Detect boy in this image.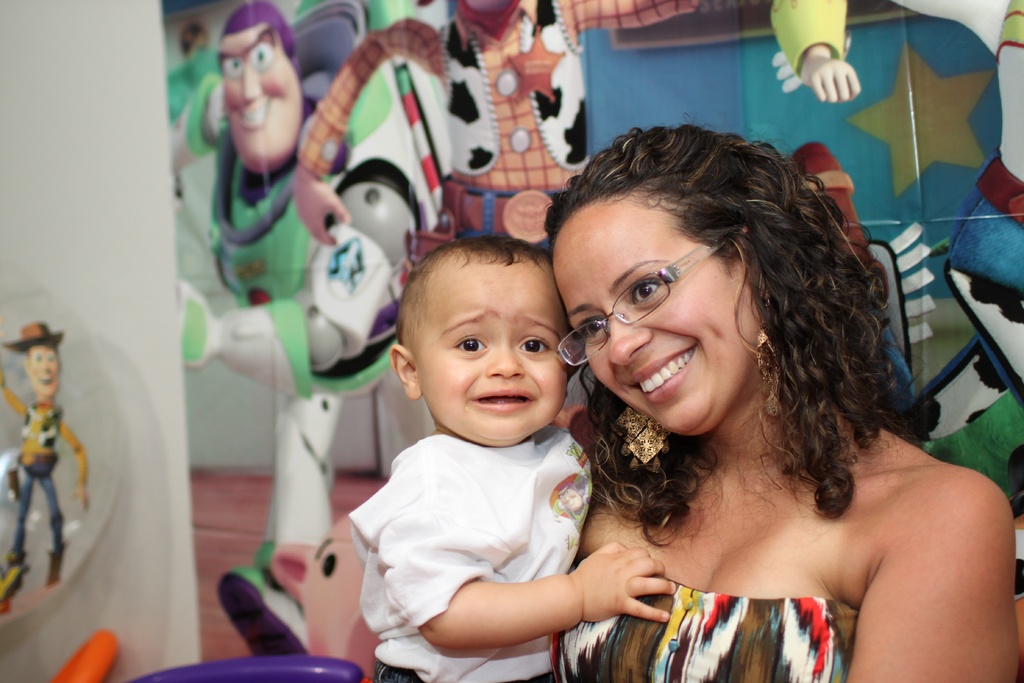
Detection: (347,232,629,671).
